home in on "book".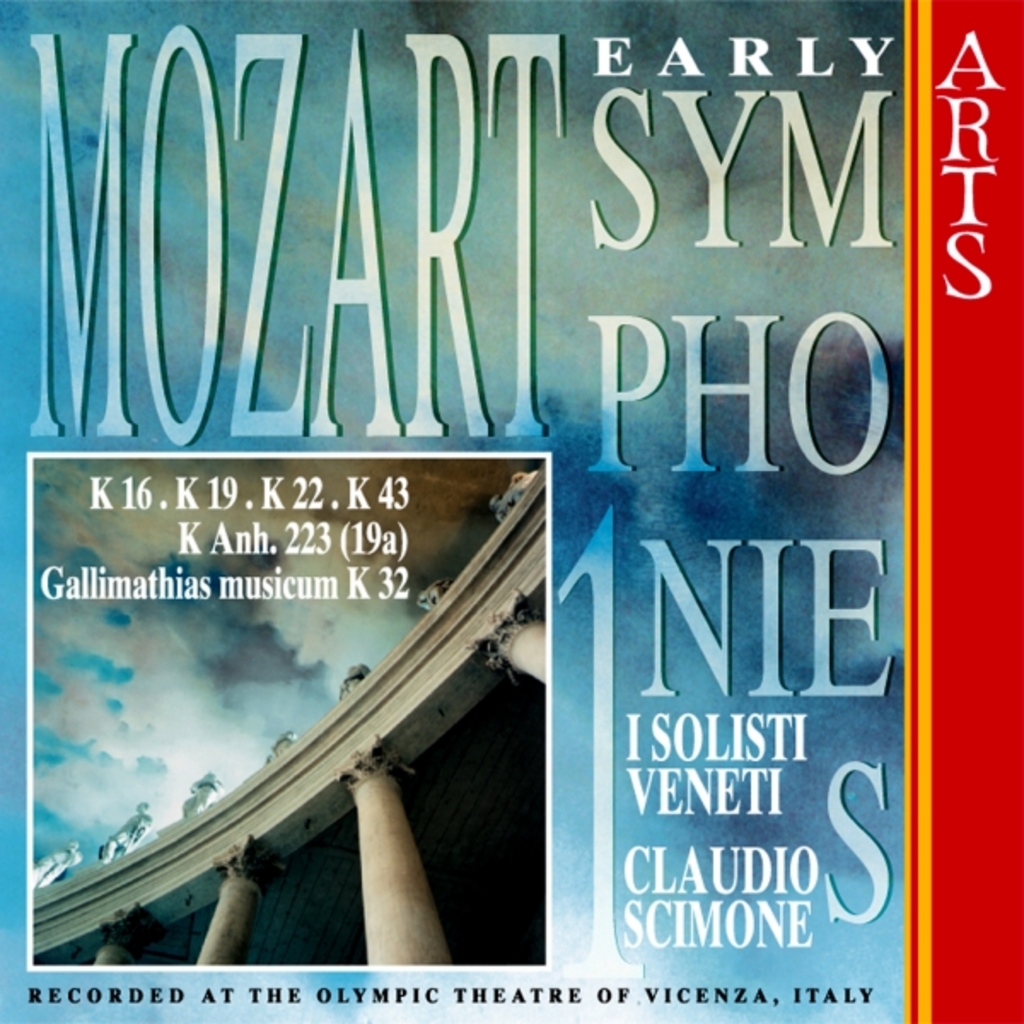
Homed in at 0:0:1022:1022.
